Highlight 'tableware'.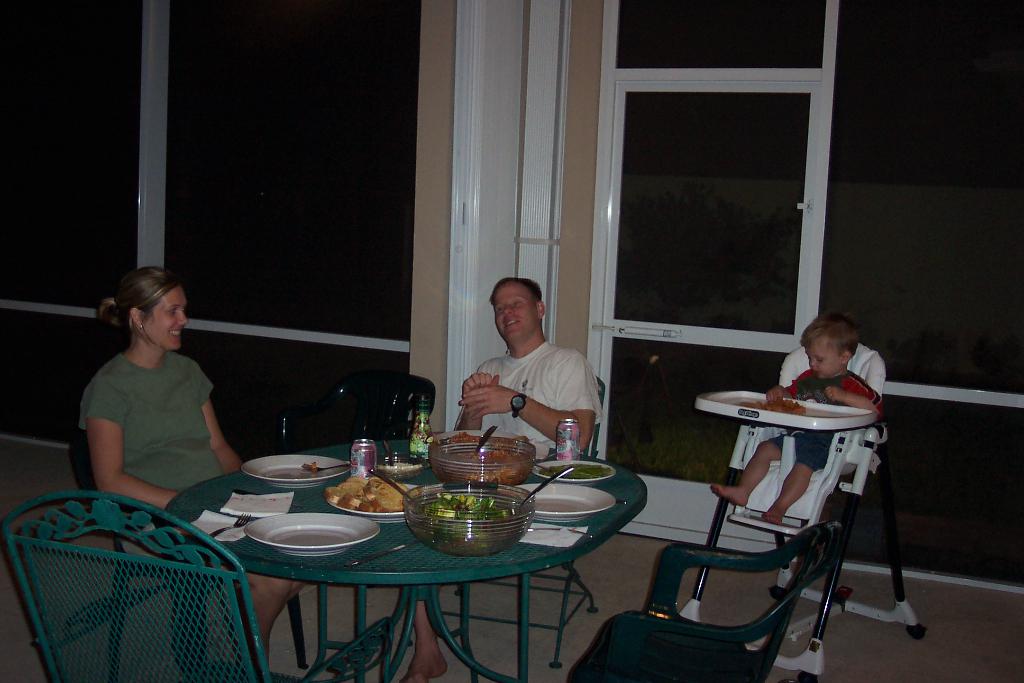
Highlighted region: {"left": 499, "top": 482, "right": 616, "bottom": 522}.
